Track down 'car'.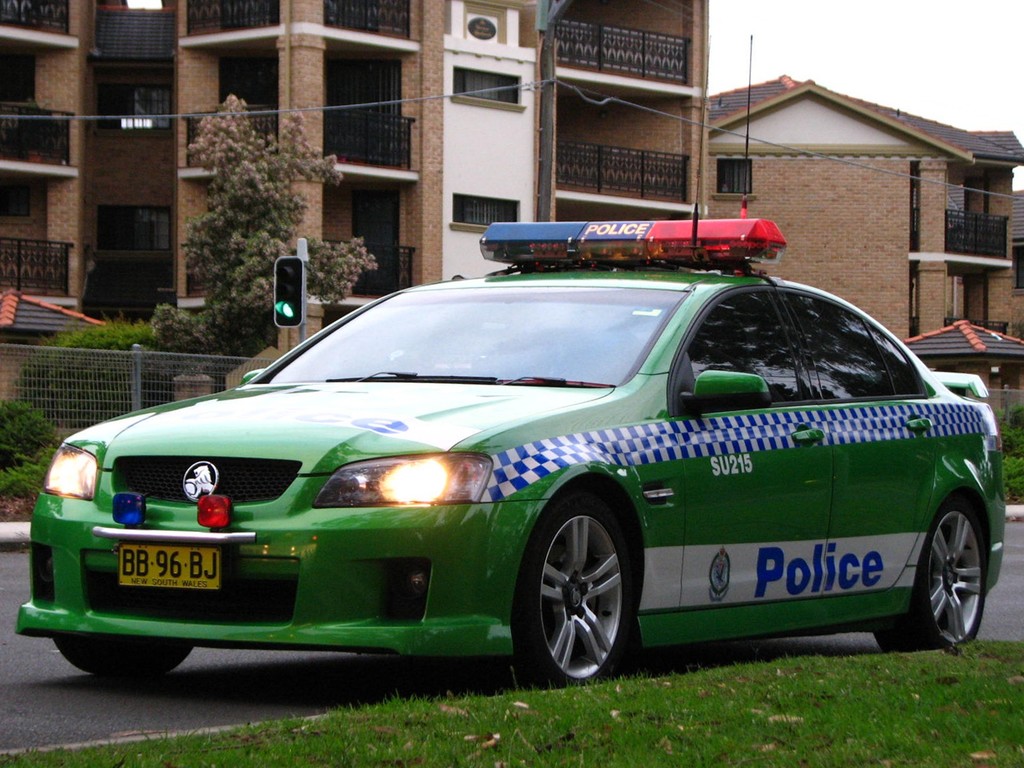
Tracked to rect(26, 255, 1018, 698).
